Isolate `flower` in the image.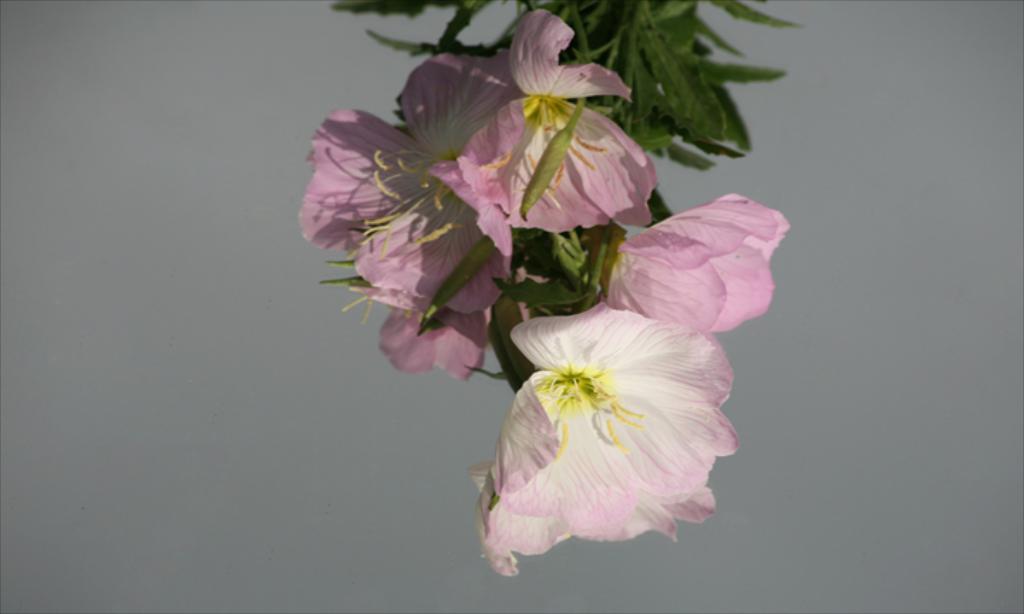
Isolated region: <bbox>596, 190, 795, 344</bbox>.
